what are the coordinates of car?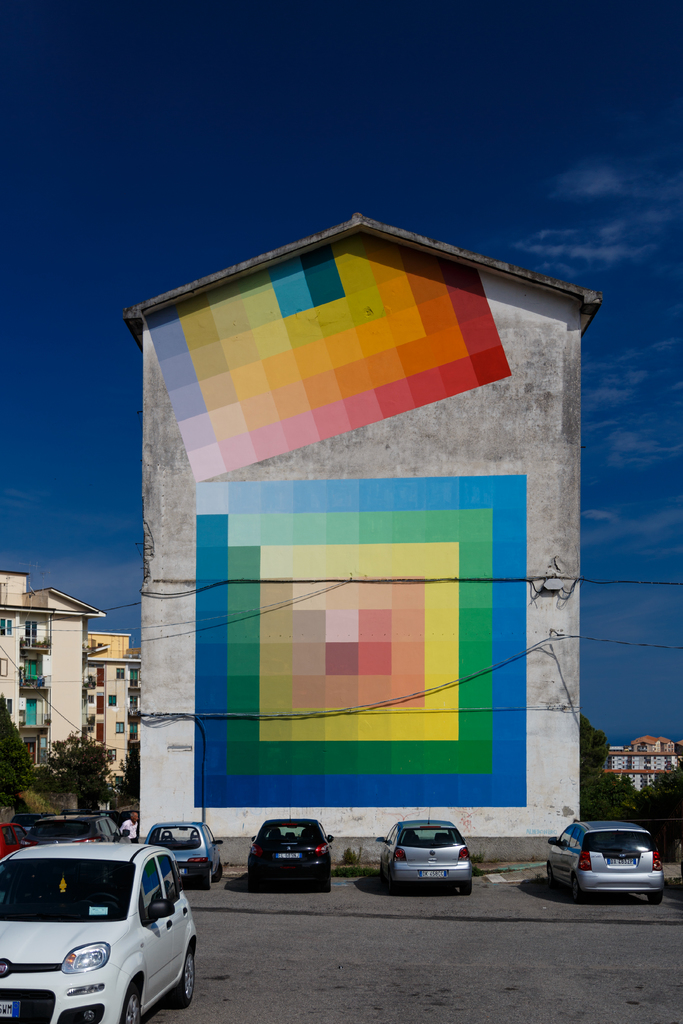
crop(547, 824, 661, 899).
